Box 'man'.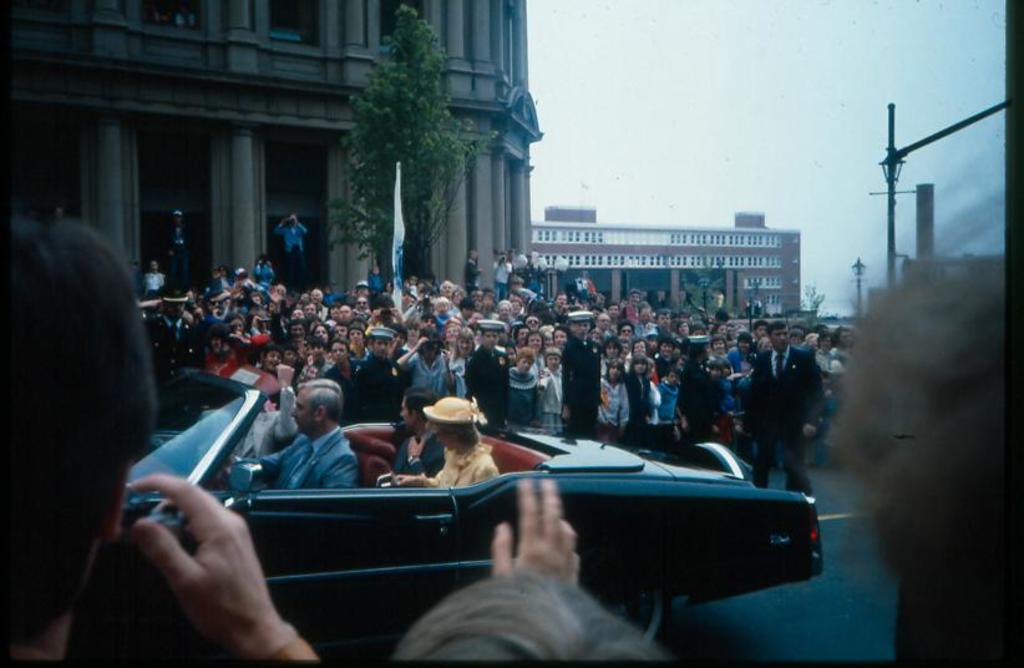
x1=607 y1=297 x2=620 y2=324.
